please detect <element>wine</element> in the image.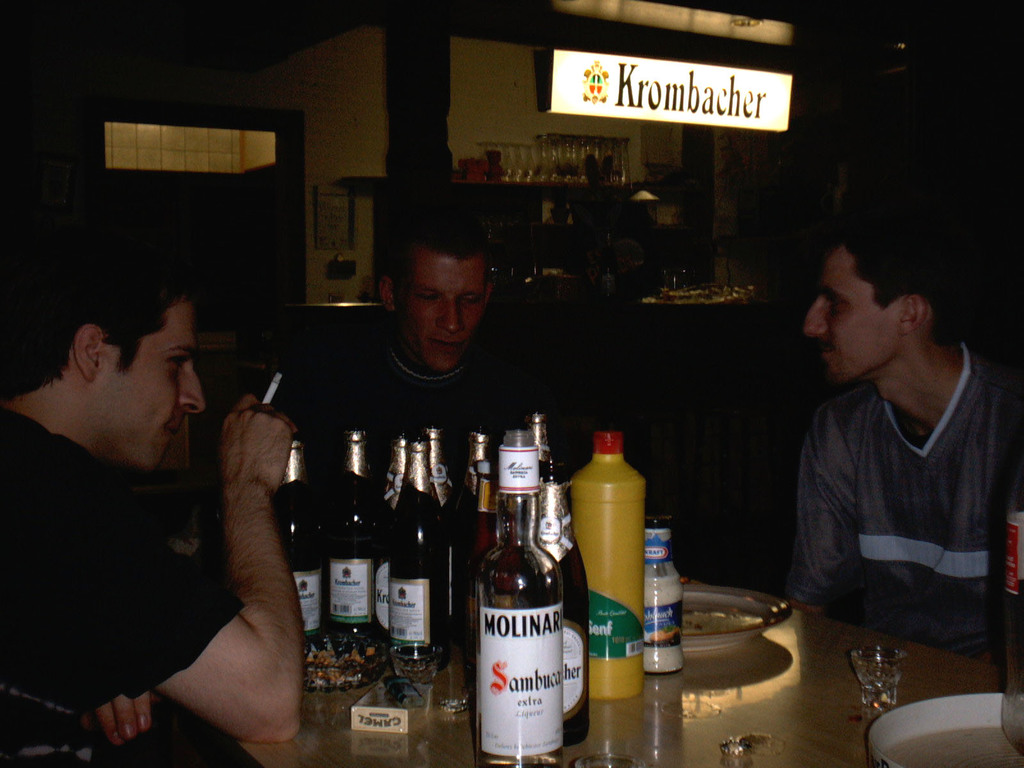
<region>520, 401, 547, 468</region>.
